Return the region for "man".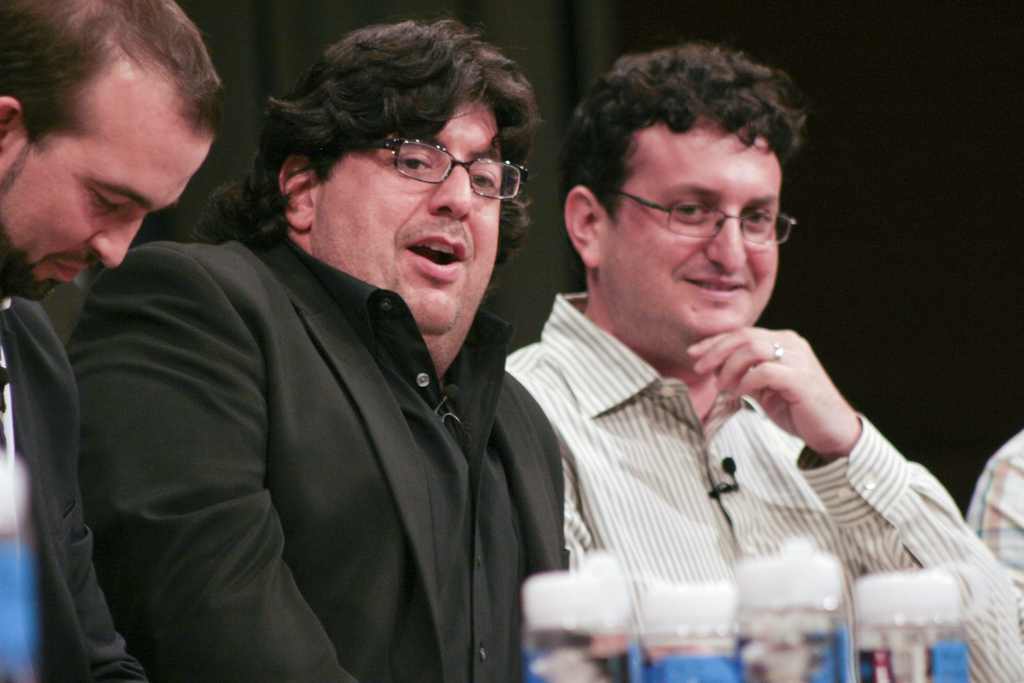
pyautogui.locateOnScreen(506, 47, 1023, 682).
